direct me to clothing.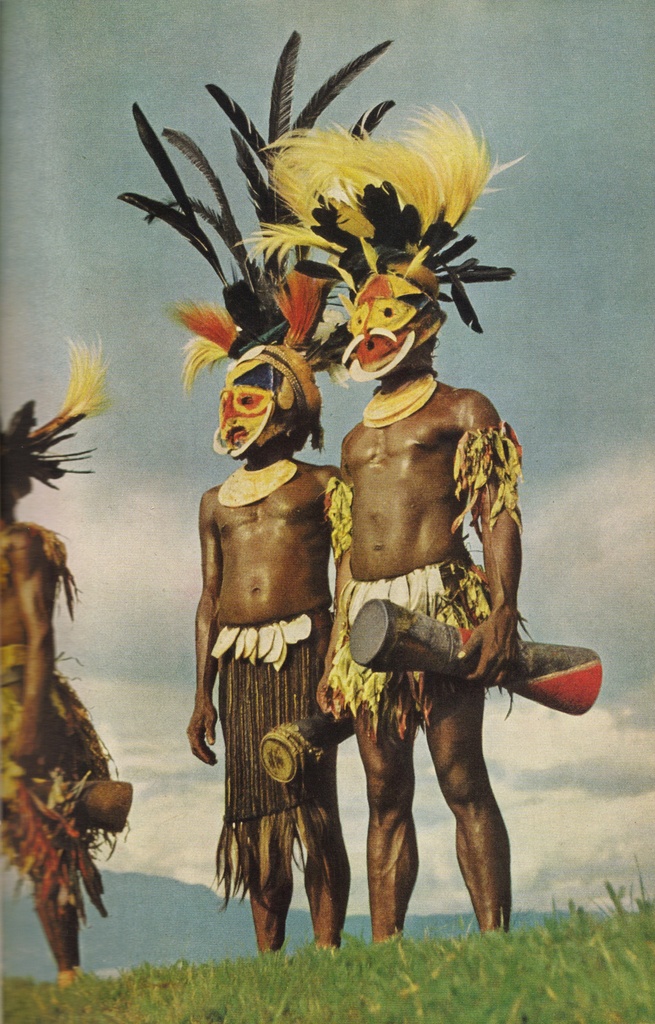
Direction: left=206, top=602, right=337, bottom=910.
